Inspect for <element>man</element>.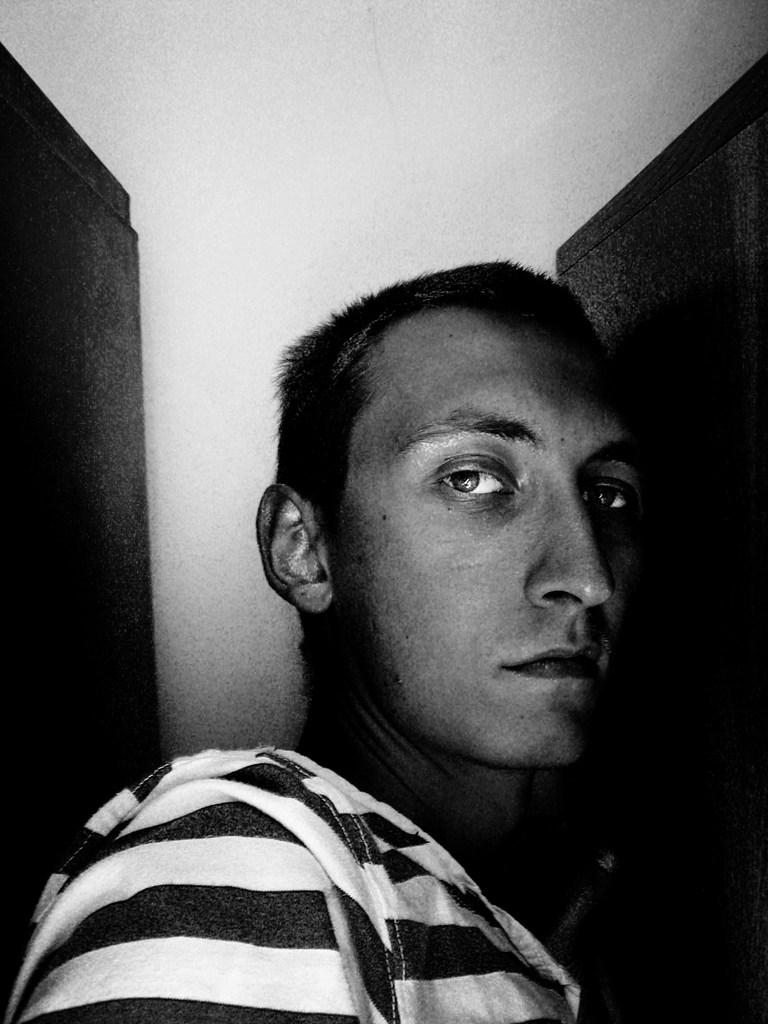
Inspection: (5, 257, 760, 1023).
